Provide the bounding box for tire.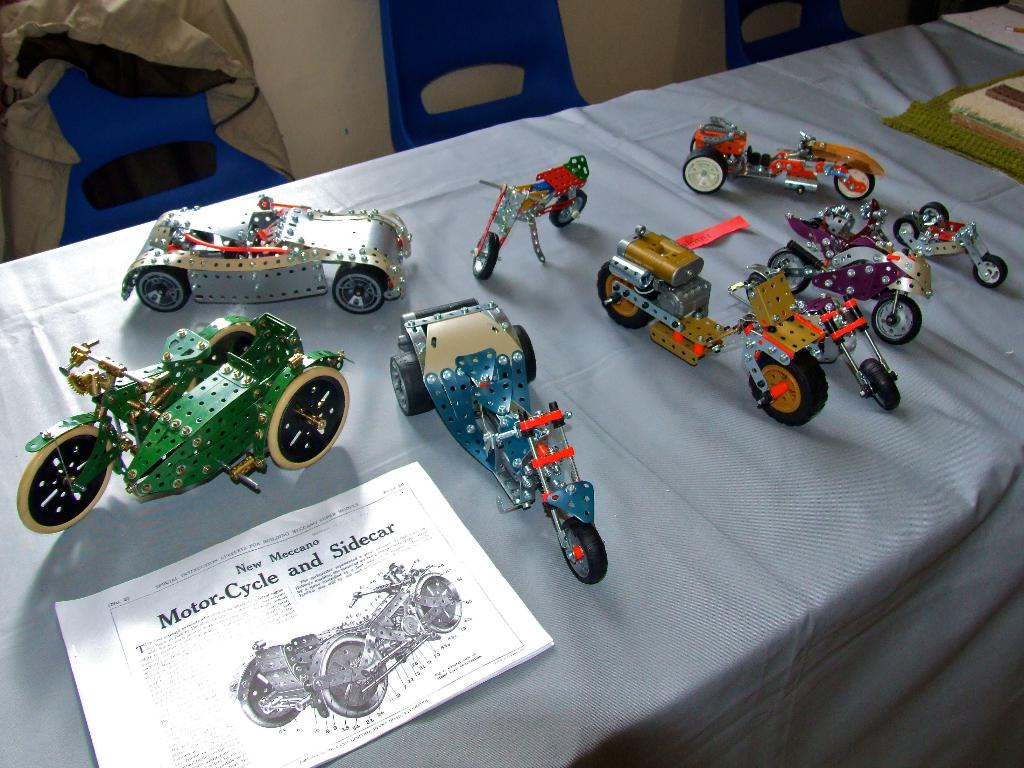
<region>324, 637, 387, 717</region>.
